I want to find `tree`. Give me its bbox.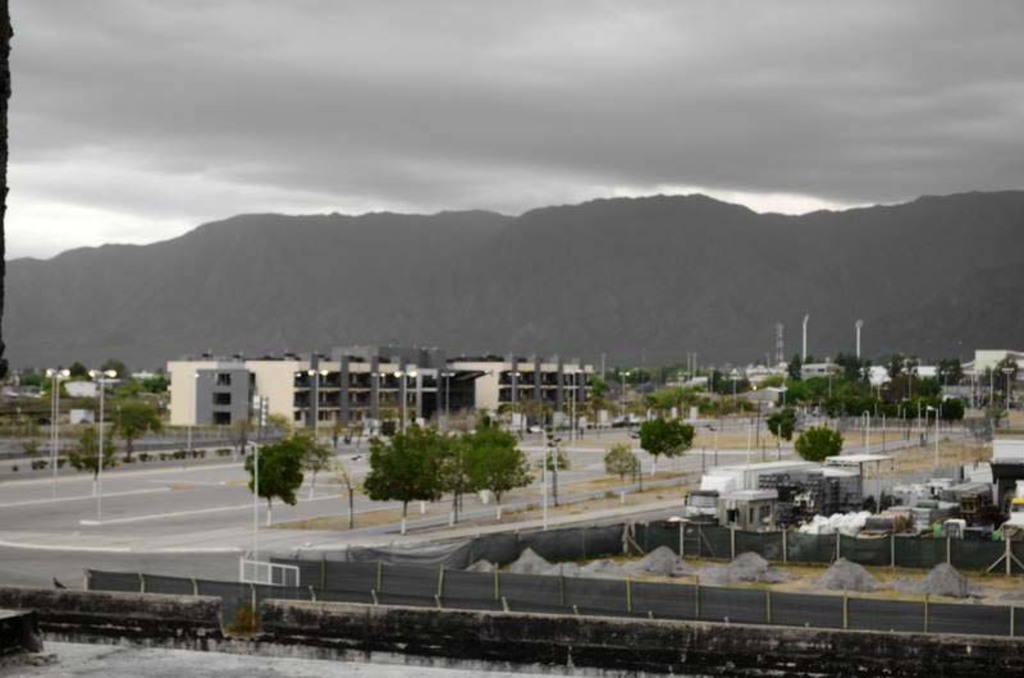
<region>607, 444, 639, 493</region>.
